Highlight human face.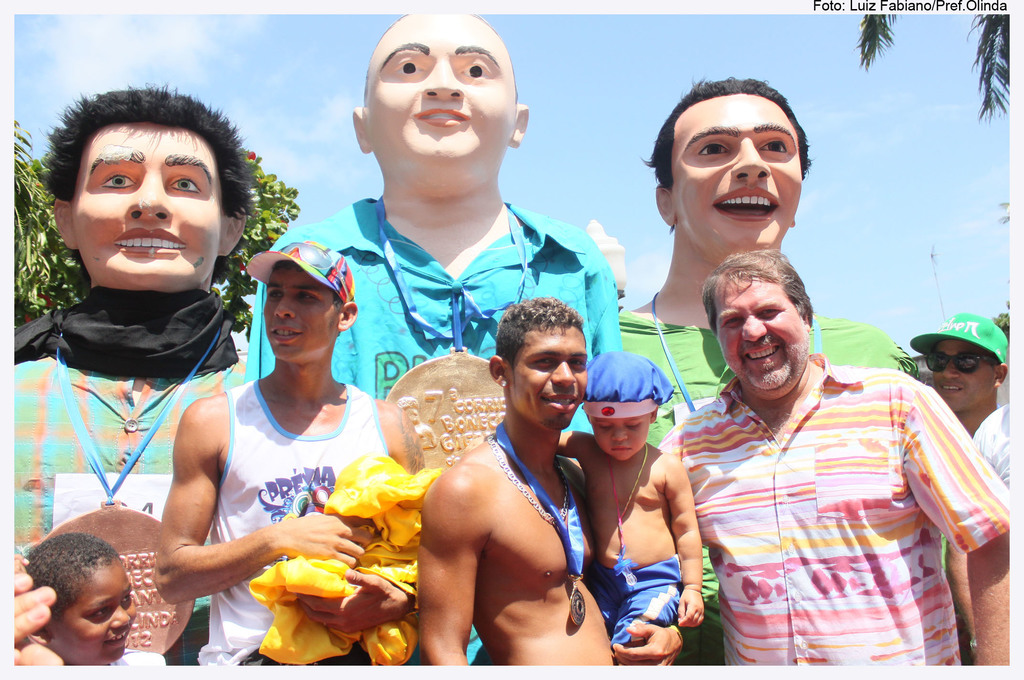
Highlighted region: locate(509, 324, 591, 430).
